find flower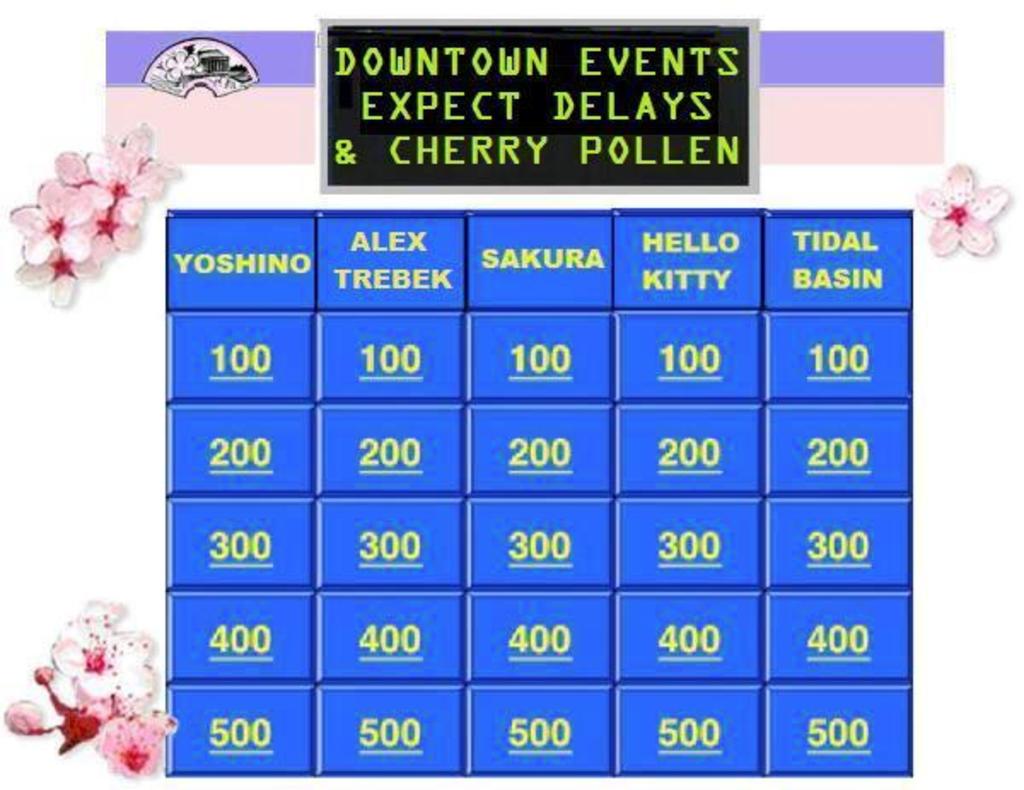
2 174 97 263
